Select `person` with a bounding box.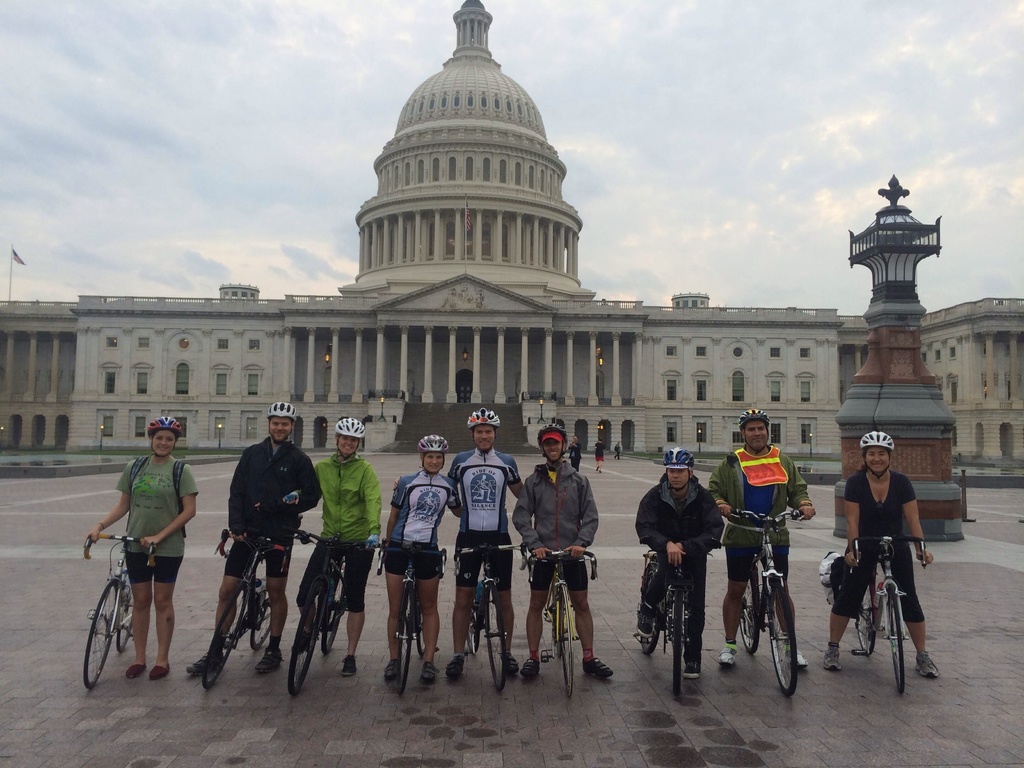
[820,429,941,682].
